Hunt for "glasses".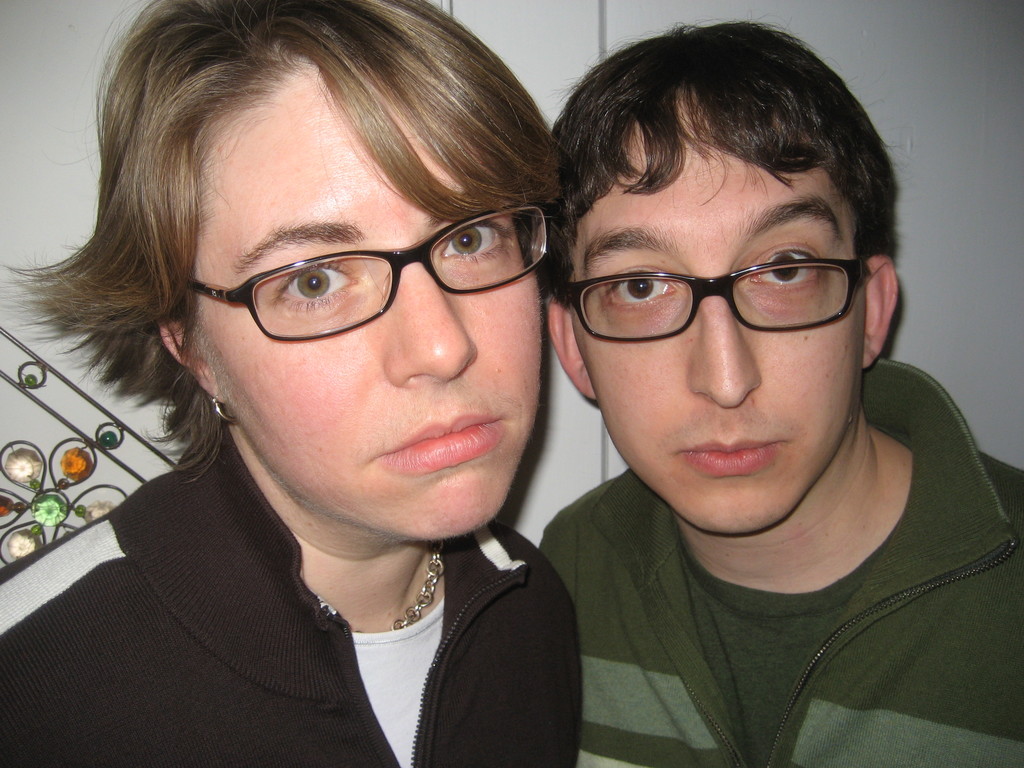
Hunted down at region(562, 255, 874, 340).
